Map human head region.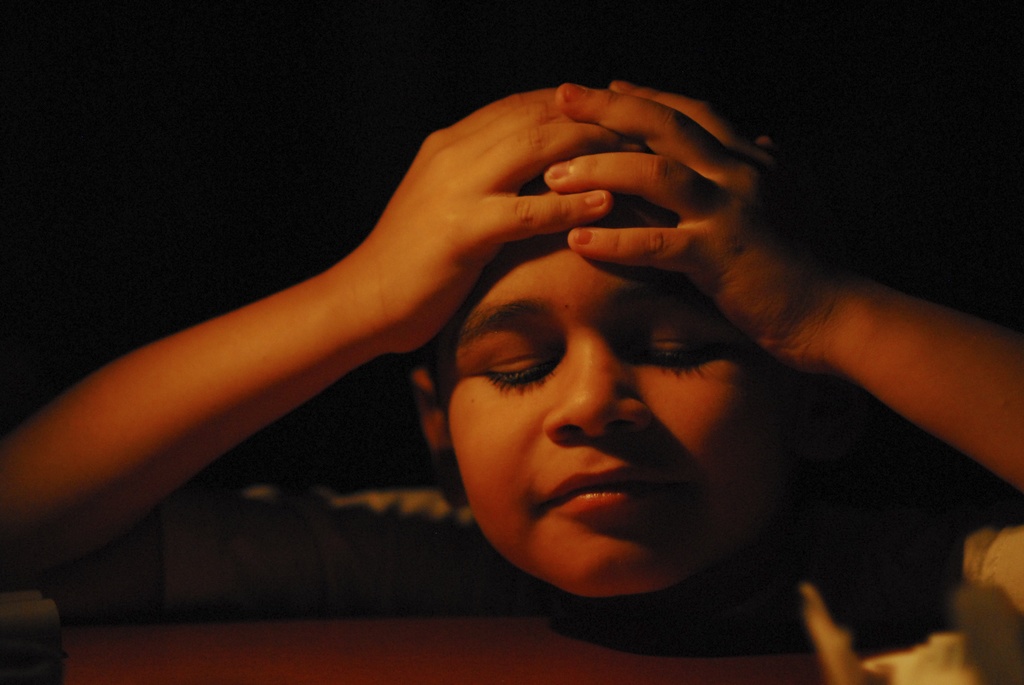
Mapped to Rect(415, 144, 777, 588).
